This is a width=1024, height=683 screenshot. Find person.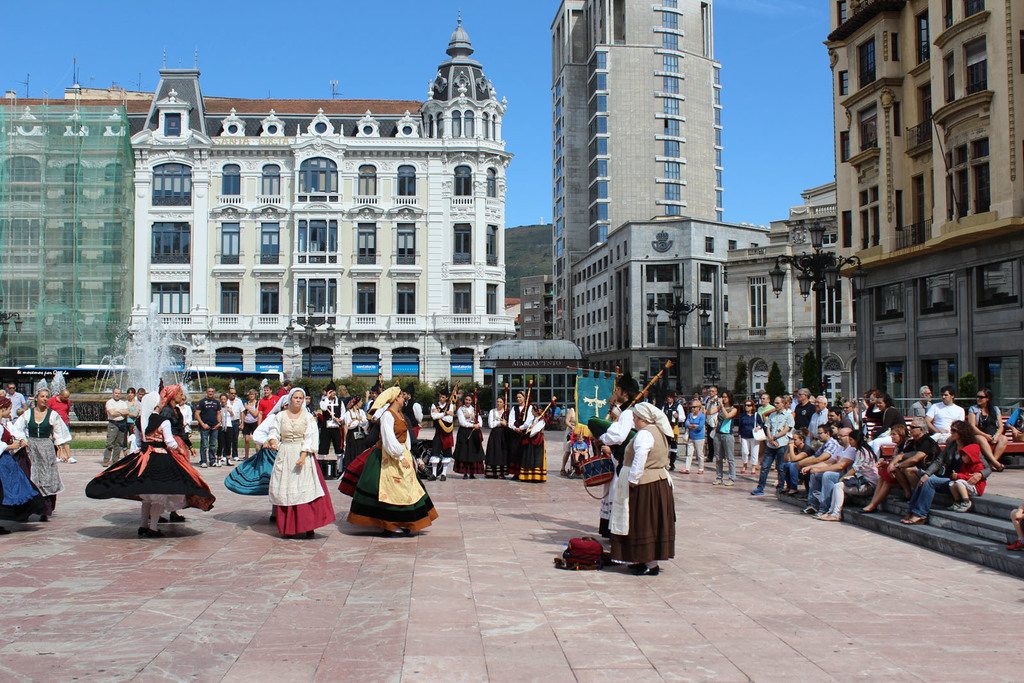
Bounding box: (left=596, top=371, right=632, bottom=541).
